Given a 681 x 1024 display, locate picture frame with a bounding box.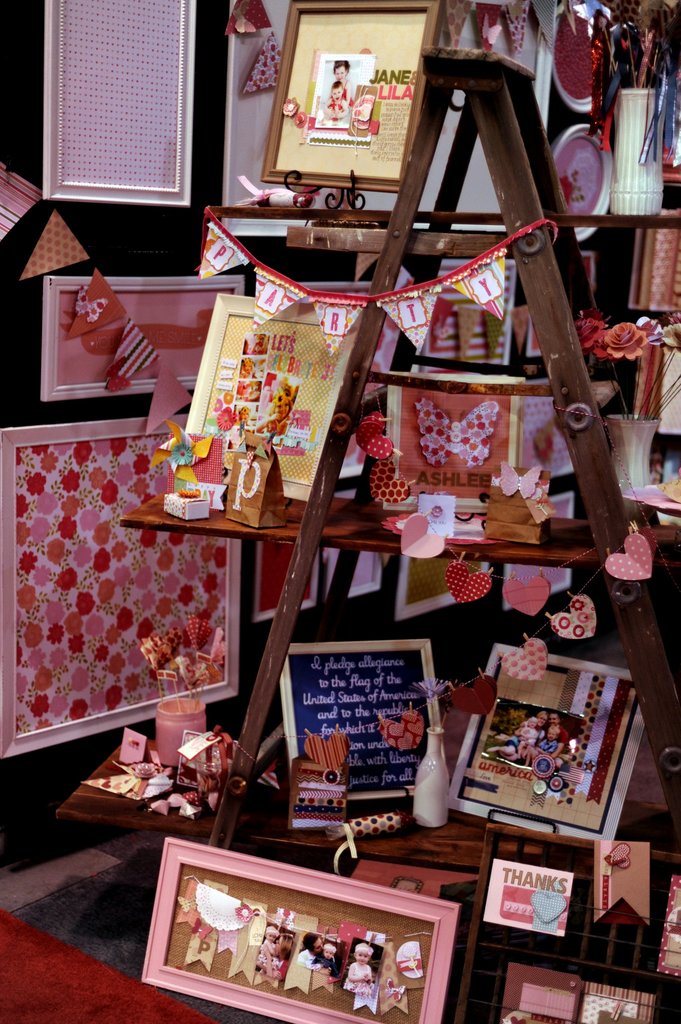
Located: {"left": 183, "top": 295, "right": 360, "bottom": 501}.
